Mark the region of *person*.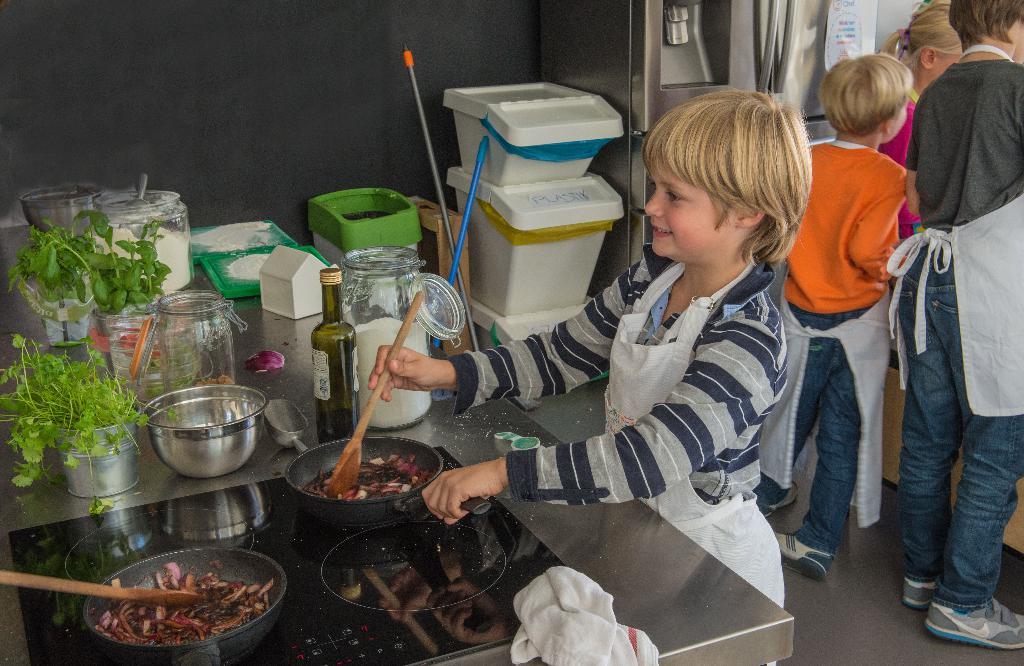
Region: x1=368 y1=89 x2=811 y2=665.
